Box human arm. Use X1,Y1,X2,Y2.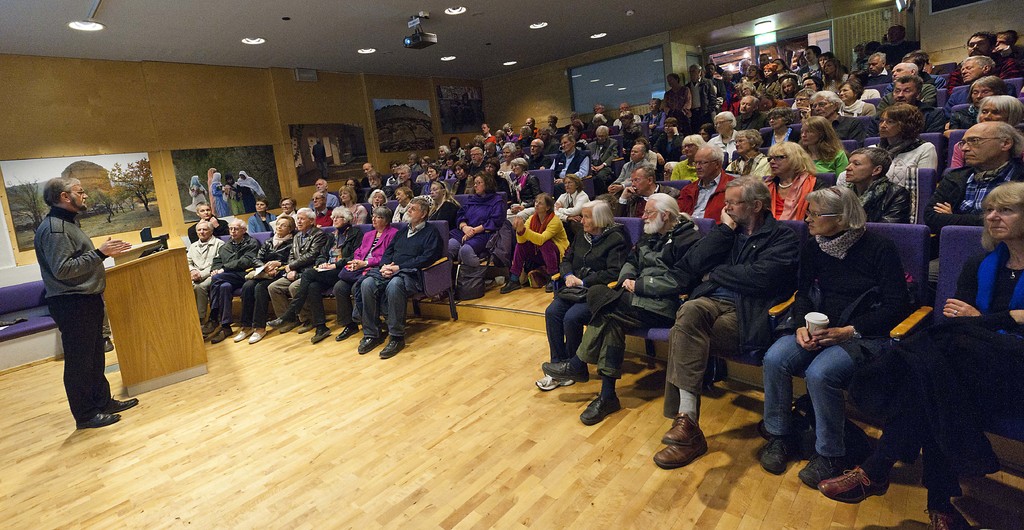
616,249,636,292.
